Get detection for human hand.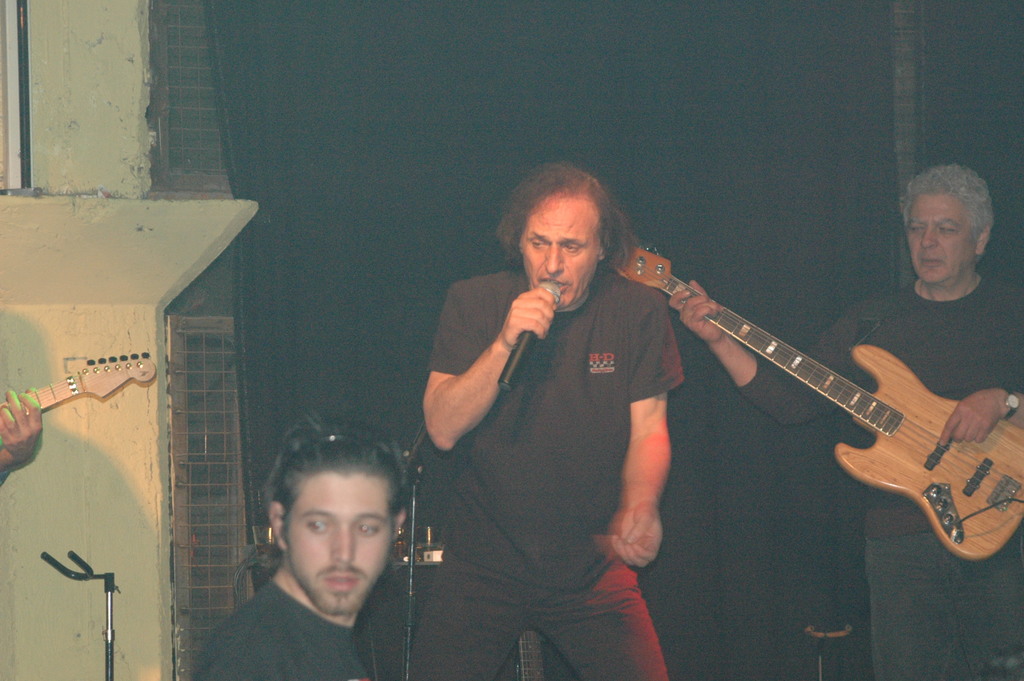
Detection: [0, 385, 45, 468].
